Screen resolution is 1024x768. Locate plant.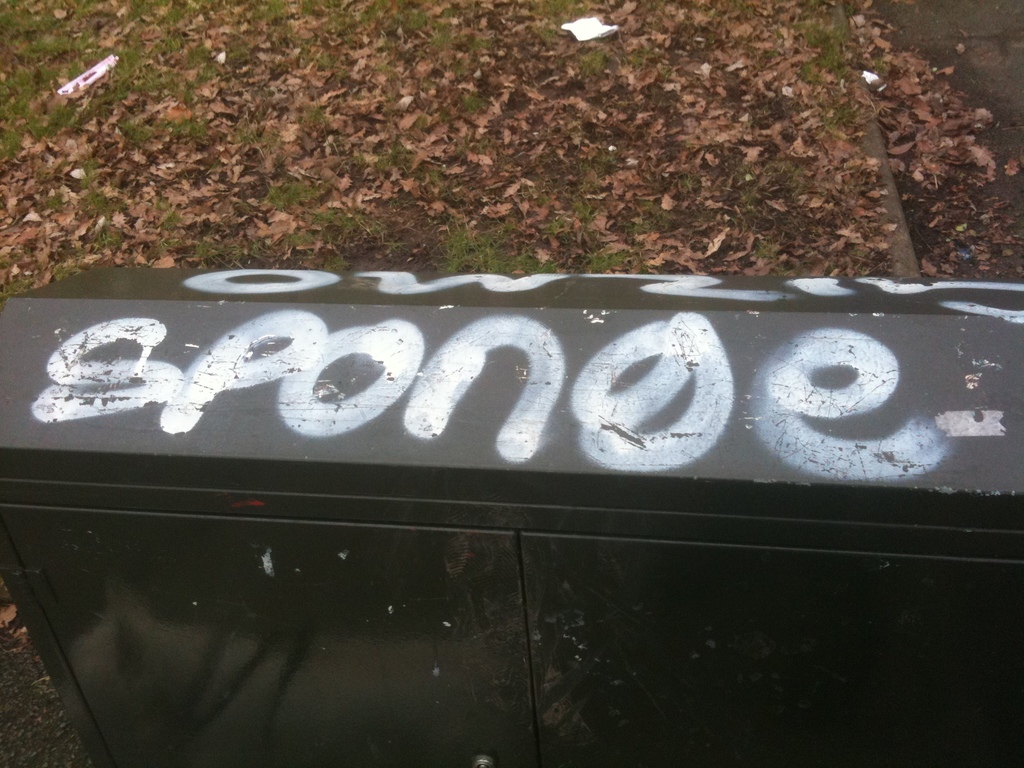
Rect(582, 159, 603, 195).
